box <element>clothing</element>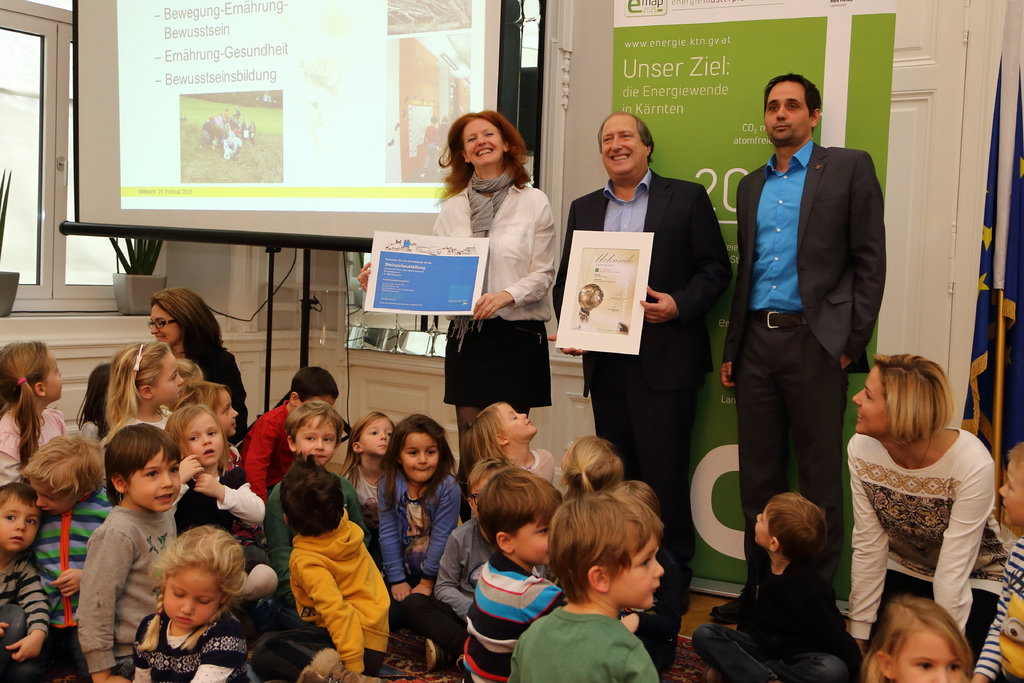
box(292, 503, 390, 677)
